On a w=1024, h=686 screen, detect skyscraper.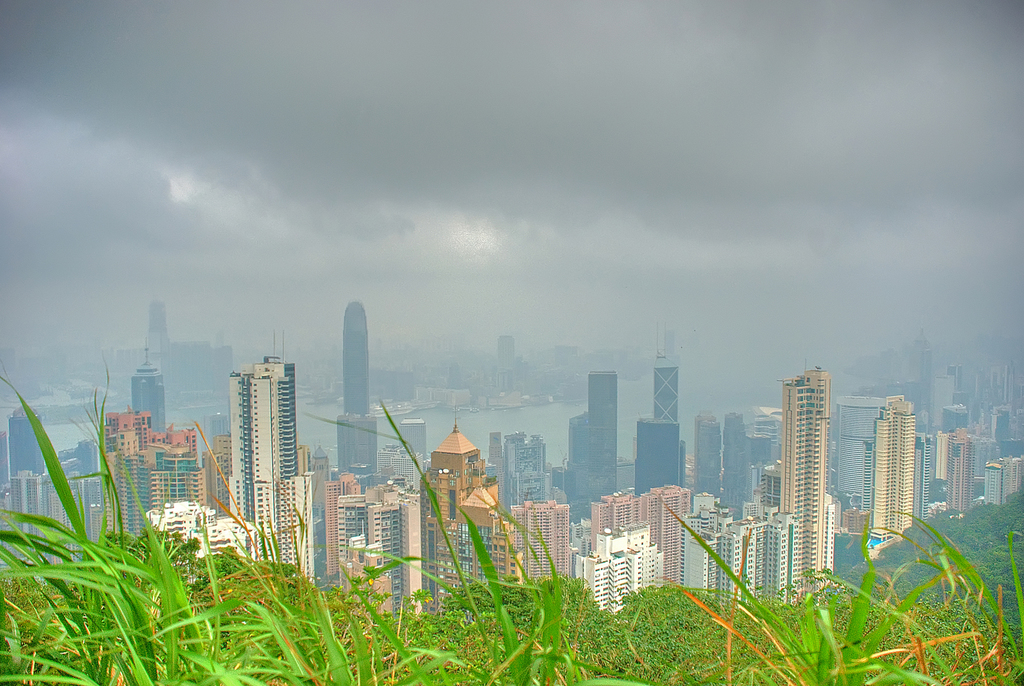
[197,514,254,557].
